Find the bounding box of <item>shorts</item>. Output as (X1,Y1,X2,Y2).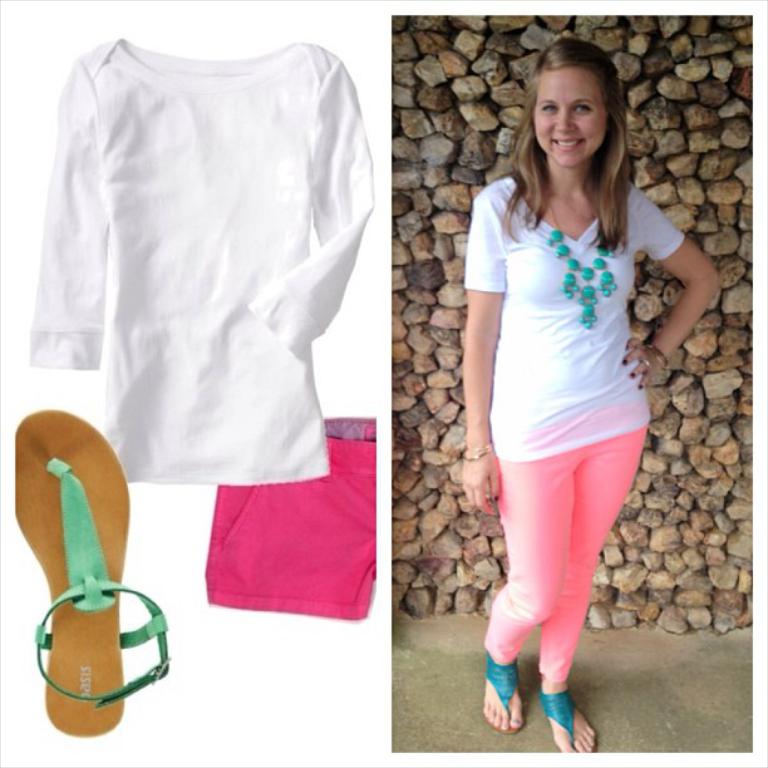
(205,415,376,620).
